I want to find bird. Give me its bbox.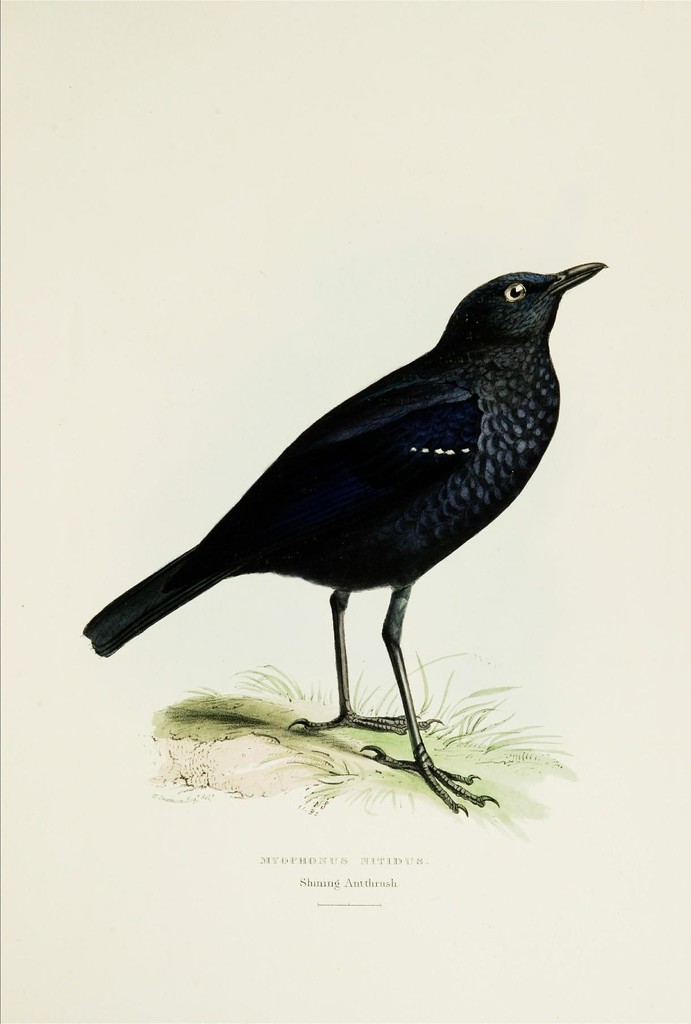
x1=86 y1=256 x2=651 y2=762.
